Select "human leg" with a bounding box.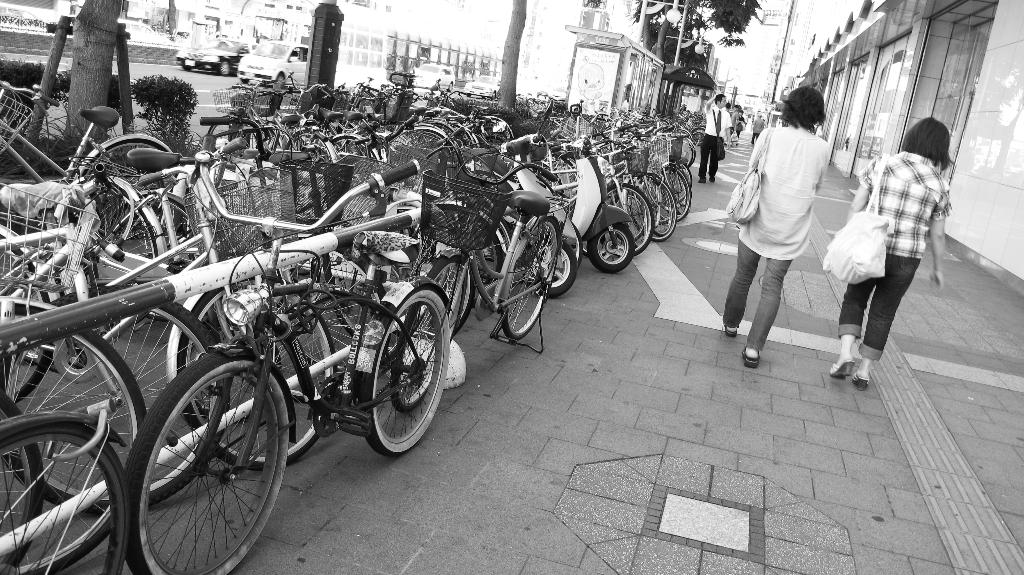
Rect(711, 134, 720, 180).
